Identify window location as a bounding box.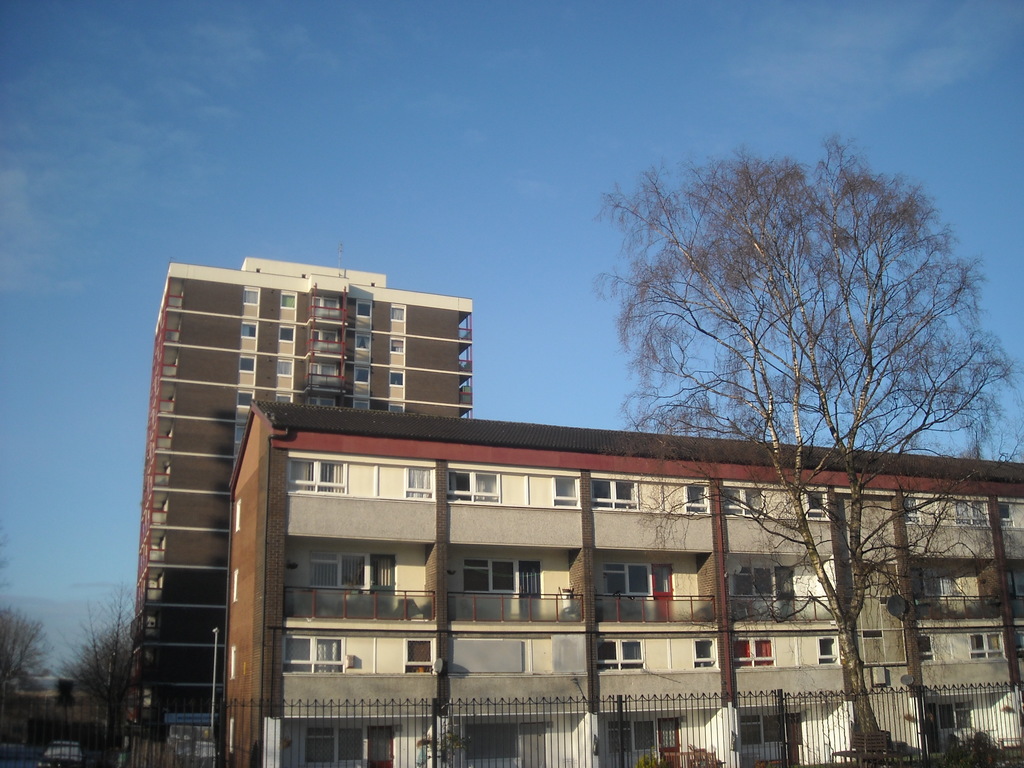
crop(892, 488, 925, 538).
